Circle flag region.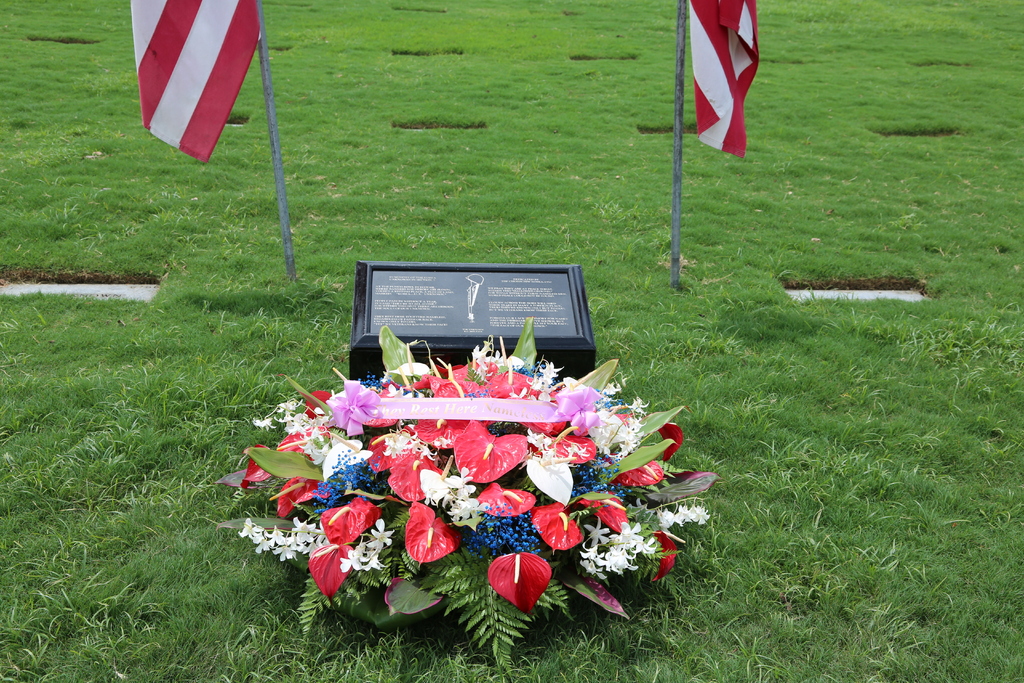
Region: locate(680, 8, 766, 176).
